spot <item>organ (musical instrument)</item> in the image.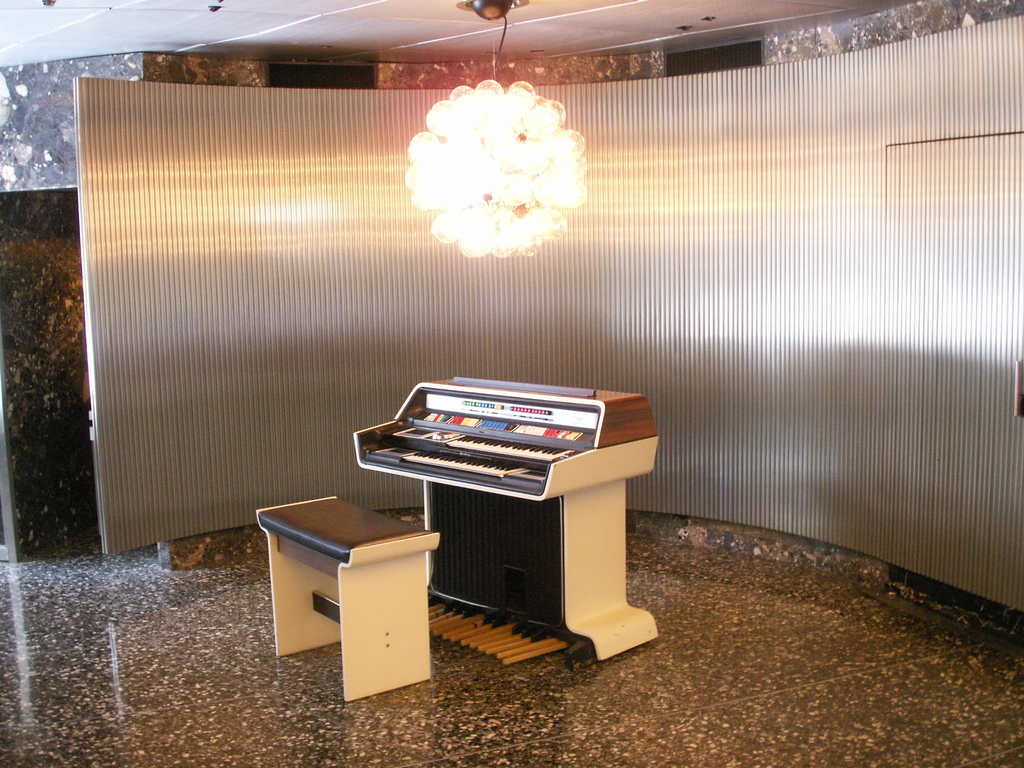
<item>organ (musical instrument)</item> found at (left=350, top=374, right=641, bottom=685).
